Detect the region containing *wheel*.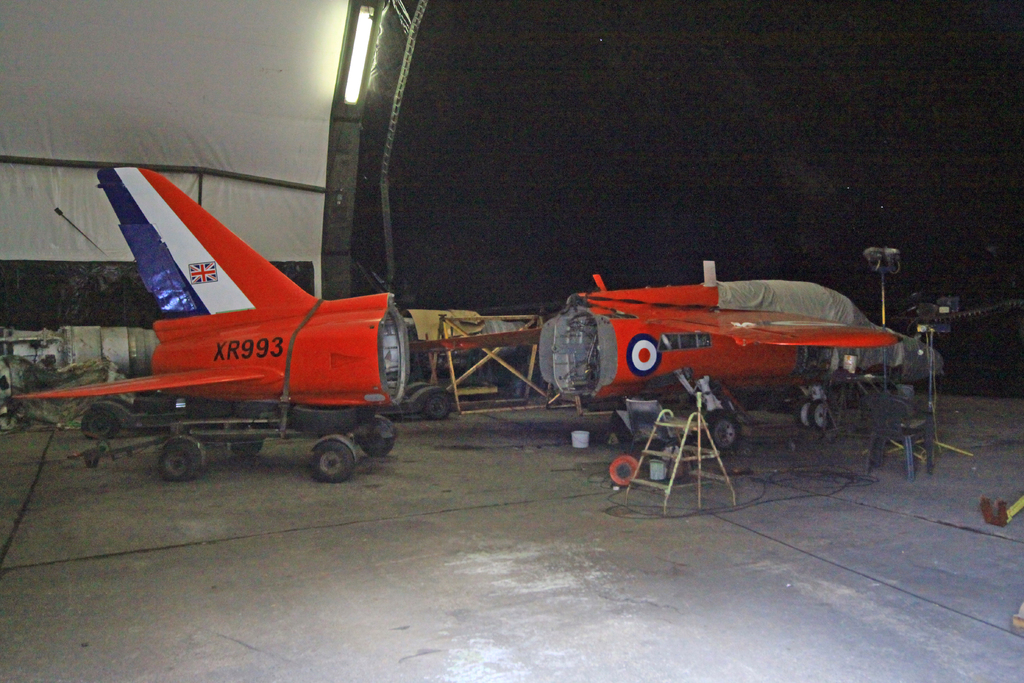
BBox(703, 409, 742, 454).
